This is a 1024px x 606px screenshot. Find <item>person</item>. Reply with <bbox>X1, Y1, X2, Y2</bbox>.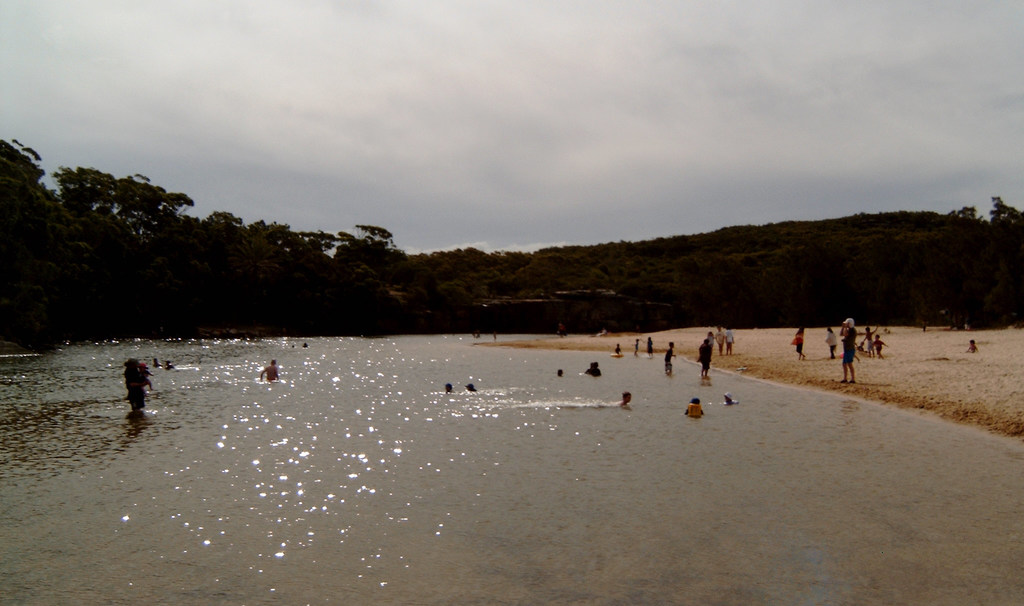
<bbox>796, 323, 808, 361</bbox>.
